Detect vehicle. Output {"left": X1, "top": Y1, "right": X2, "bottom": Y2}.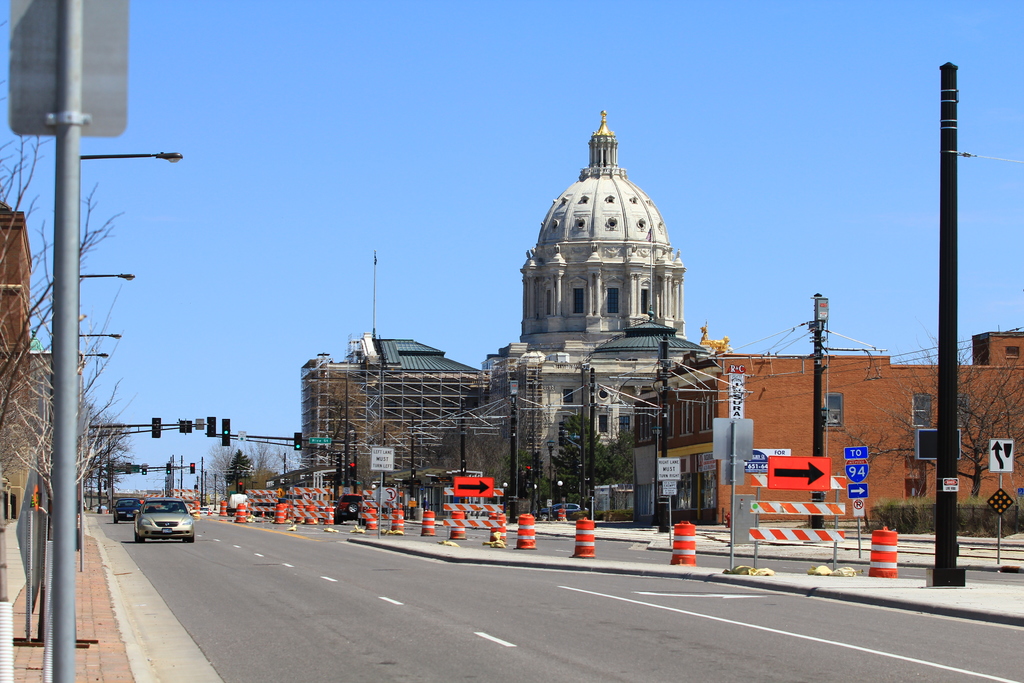
{"left": 228, "top": 493, "right": 253, "bottom": 516}.
